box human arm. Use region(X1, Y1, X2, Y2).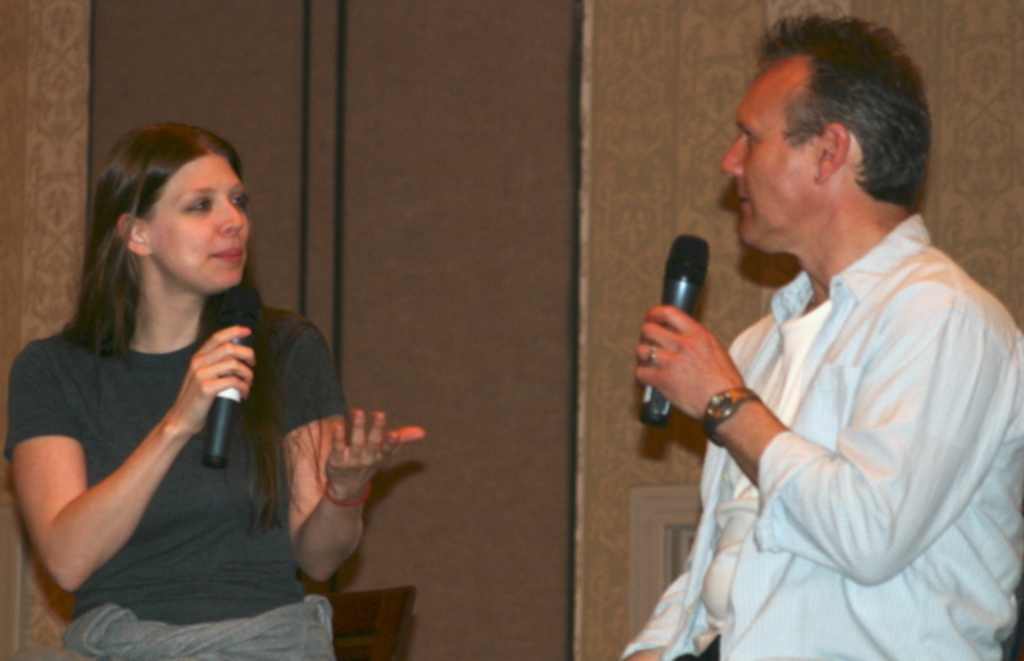
region(622, 571, 685, 659).
